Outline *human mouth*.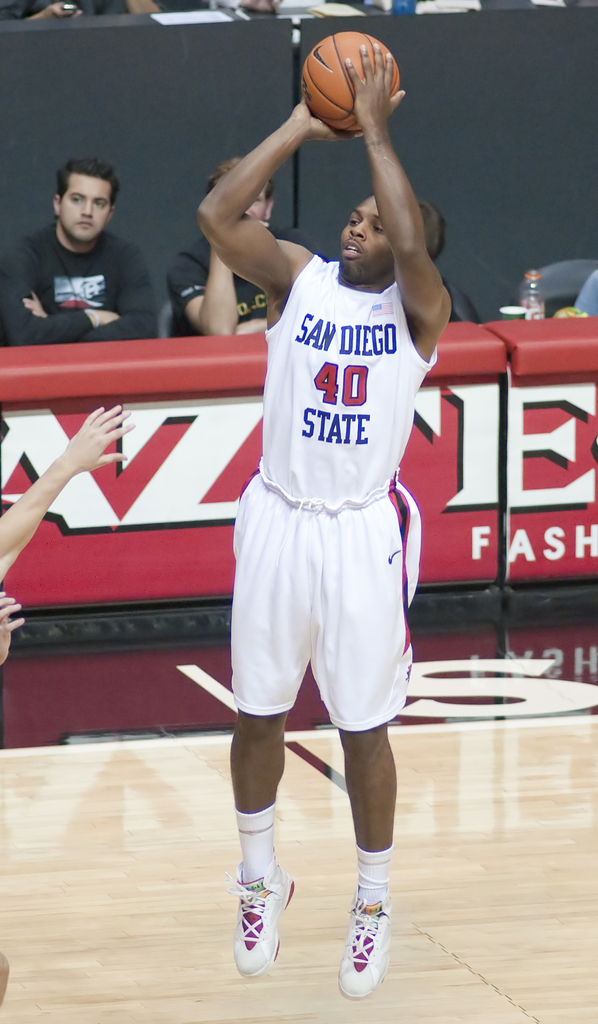
Outline: (81, 223, 95, 228).
